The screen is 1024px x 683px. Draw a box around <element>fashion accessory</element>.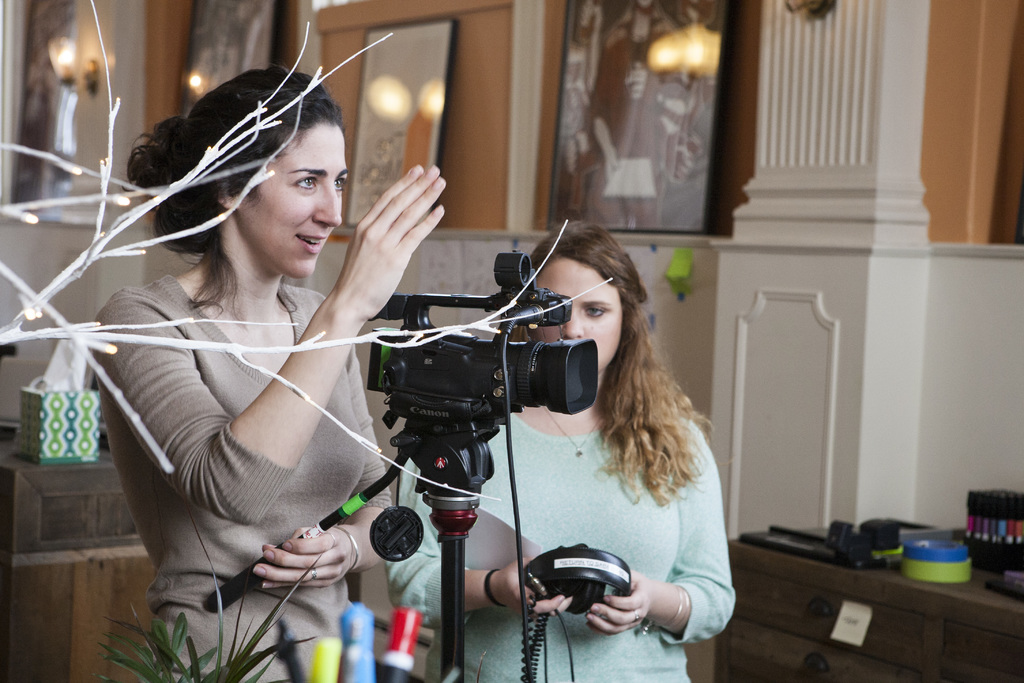
540,405,604,459.
